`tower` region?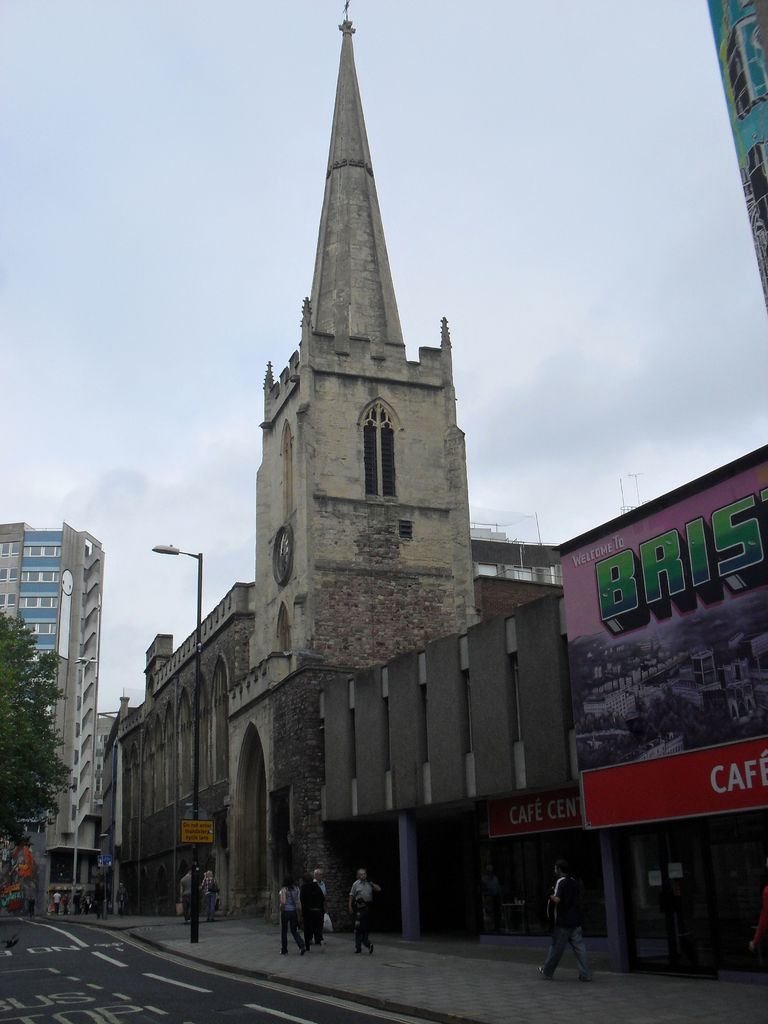
[247,0,479,924]
